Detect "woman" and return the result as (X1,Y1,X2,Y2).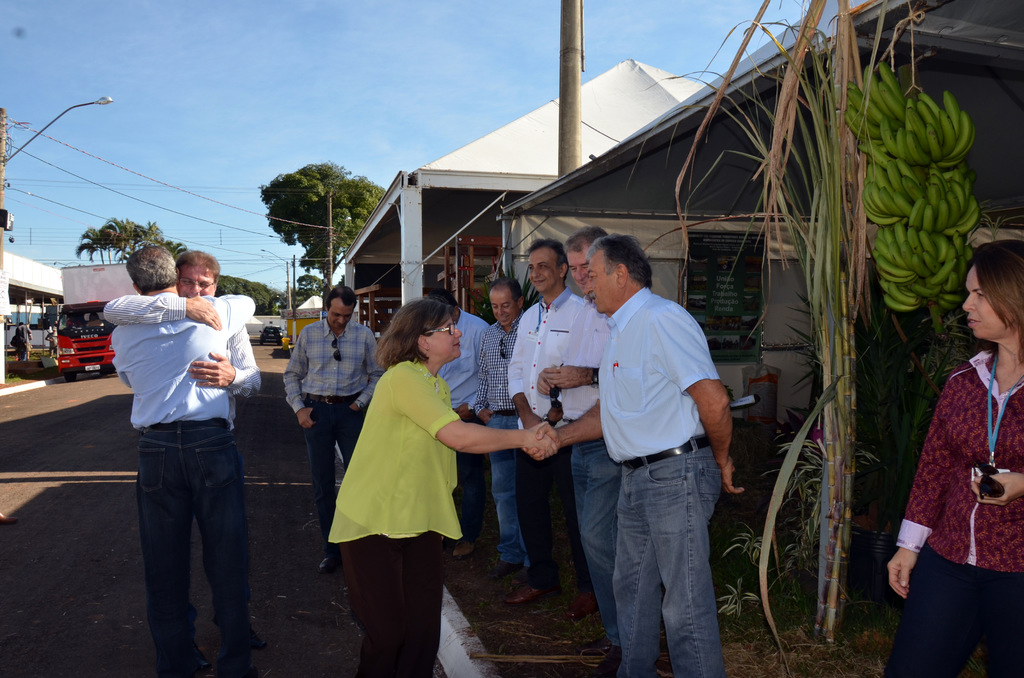
(333,296,557,677).
